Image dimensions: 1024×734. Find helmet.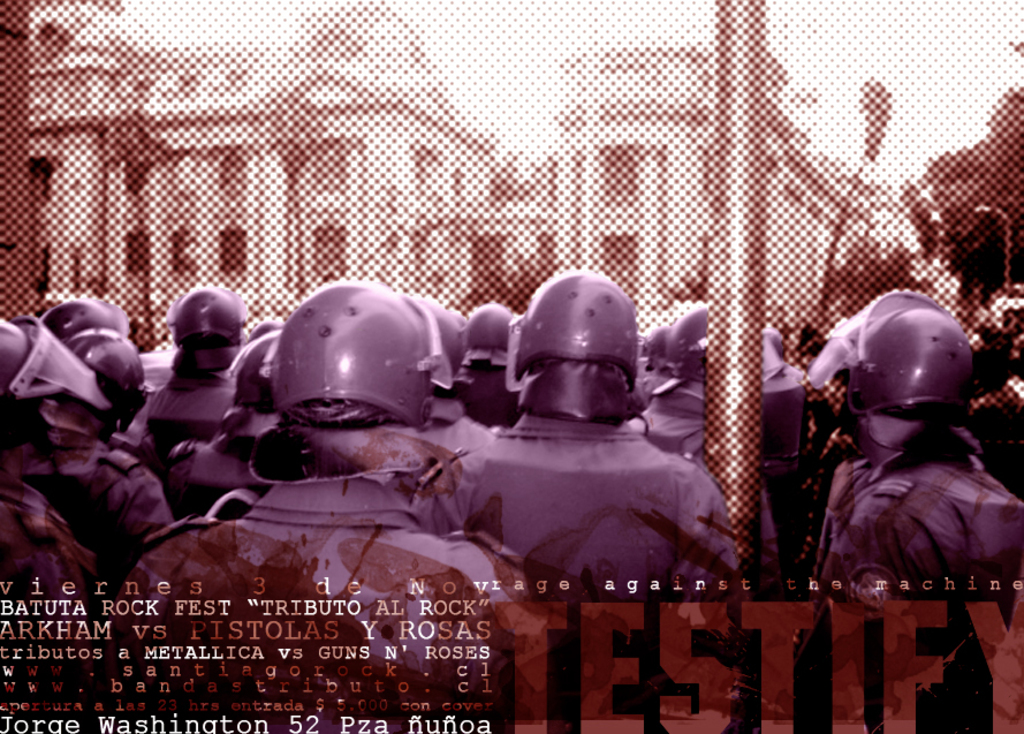
167/280/250/346.
